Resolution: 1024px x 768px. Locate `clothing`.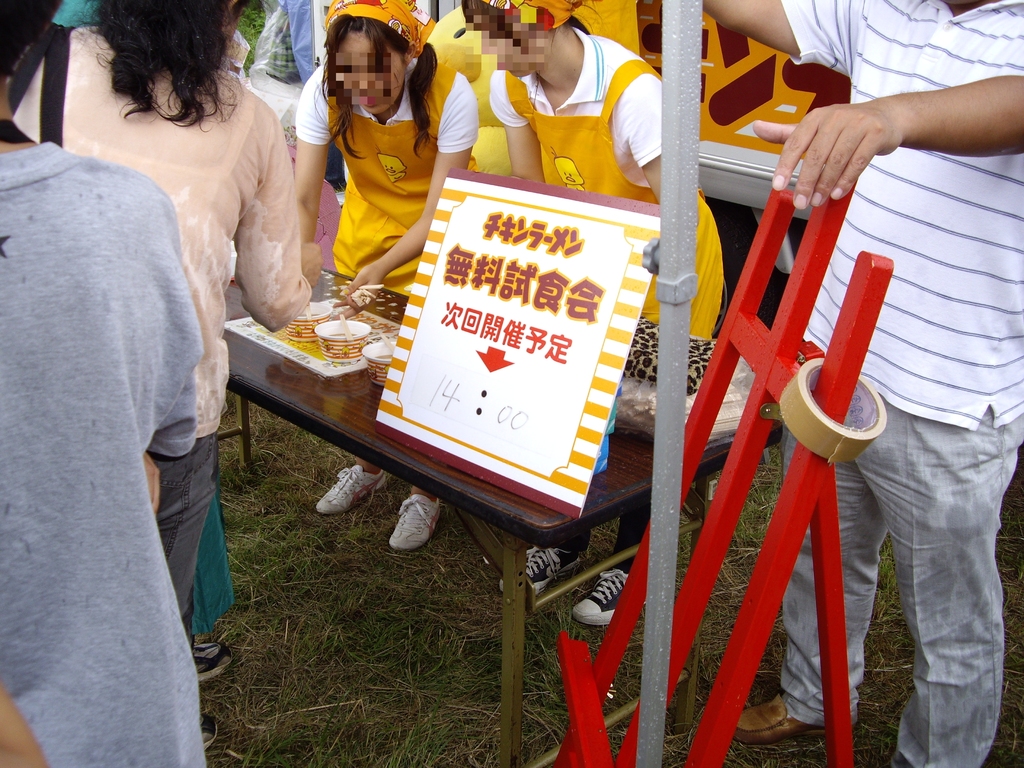
779/0/1023/767.
